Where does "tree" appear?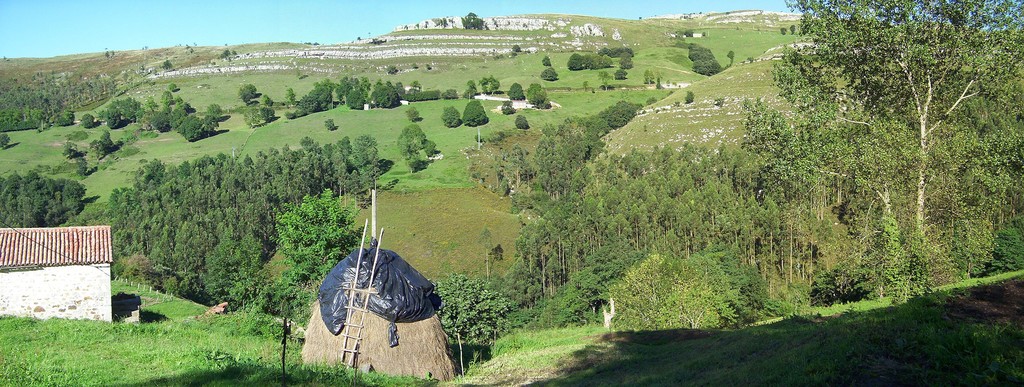
Appears at Rect(711, 94, 723, 108).
